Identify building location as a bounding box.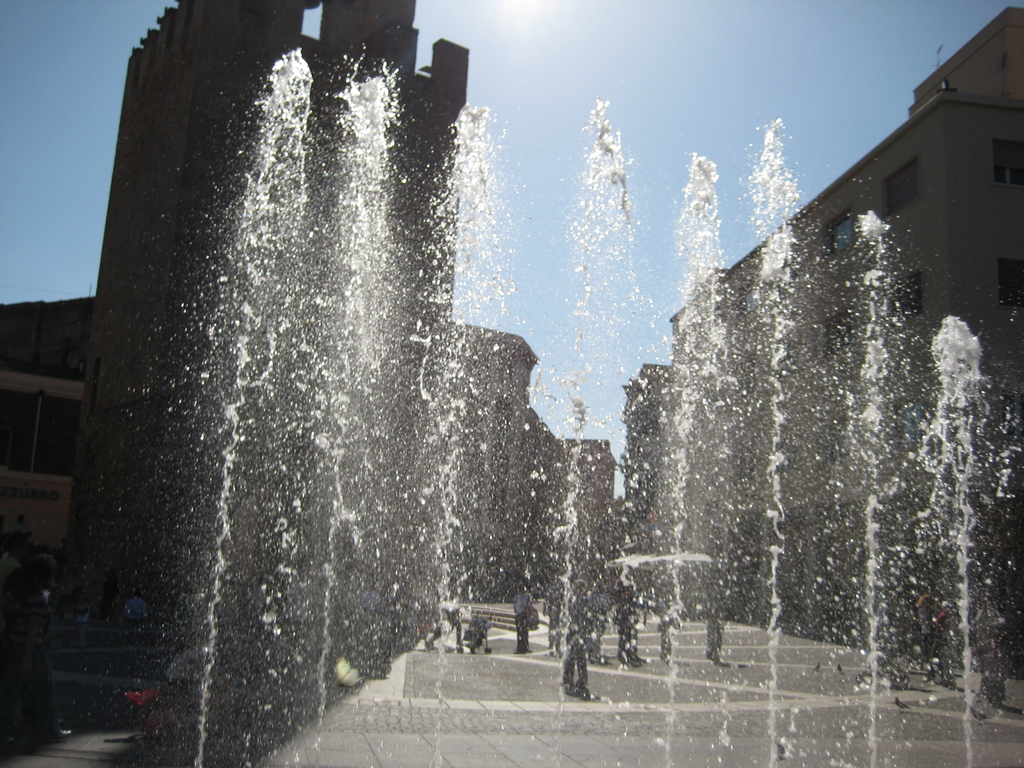
left=628, top=4, right=1023, bottom=669.
